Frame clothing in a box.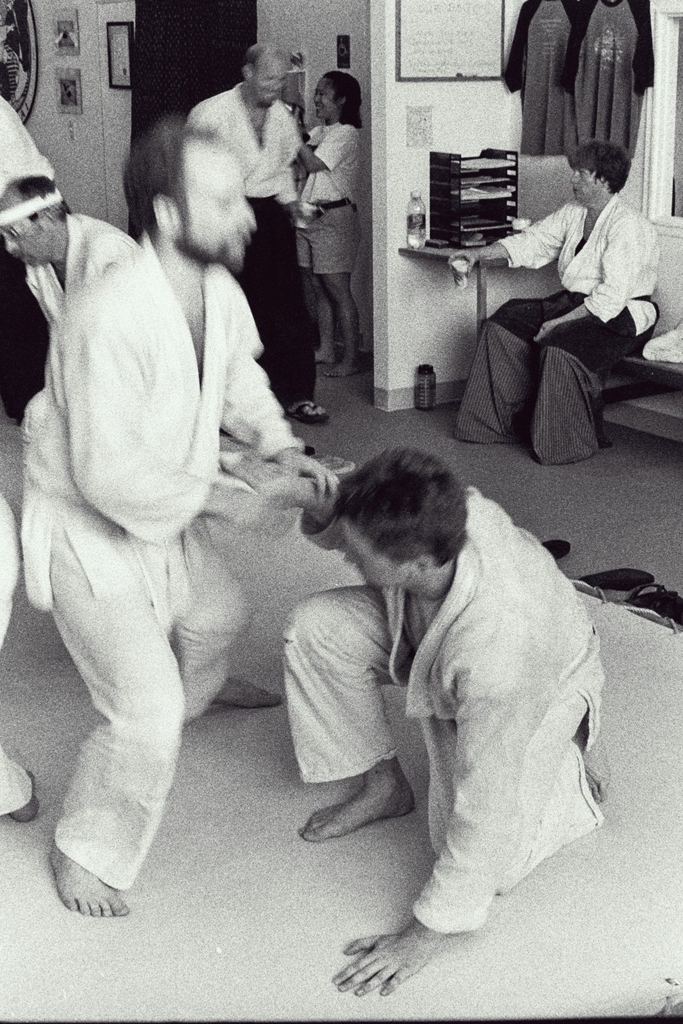
185/84/303/410.
